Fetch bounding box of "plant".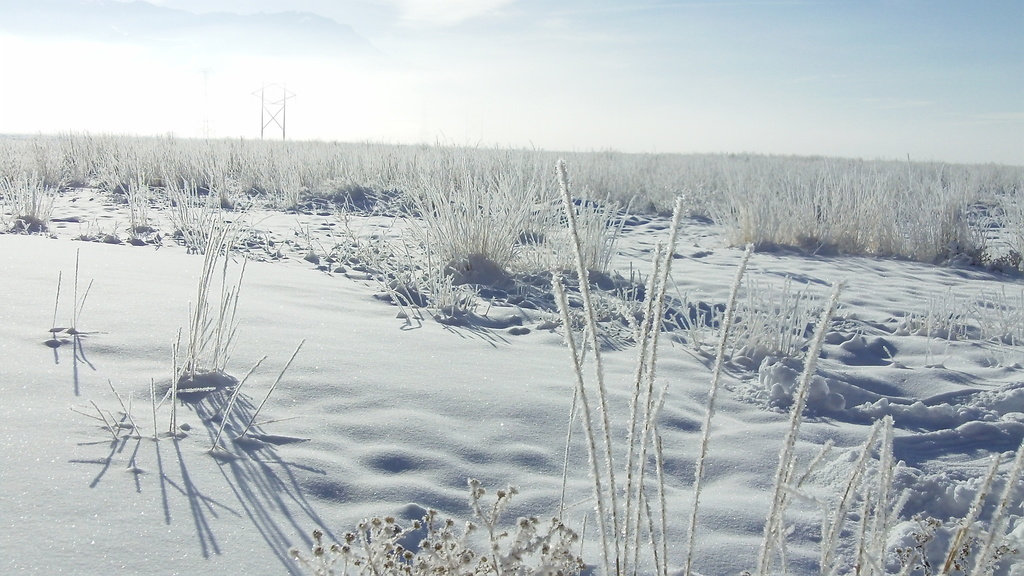
Bbox: [left=75, top=202, right=257, bottom=454].
